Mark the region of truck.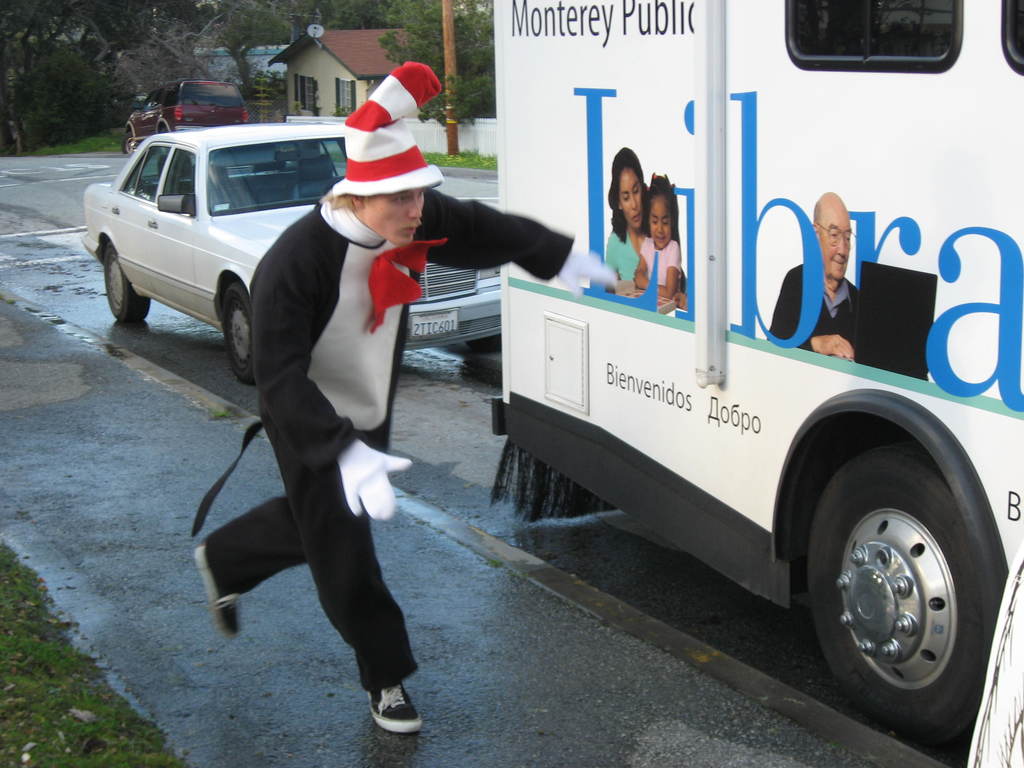
Region: pyautogui.locateOnScreen(81, 111, 481, 362).
